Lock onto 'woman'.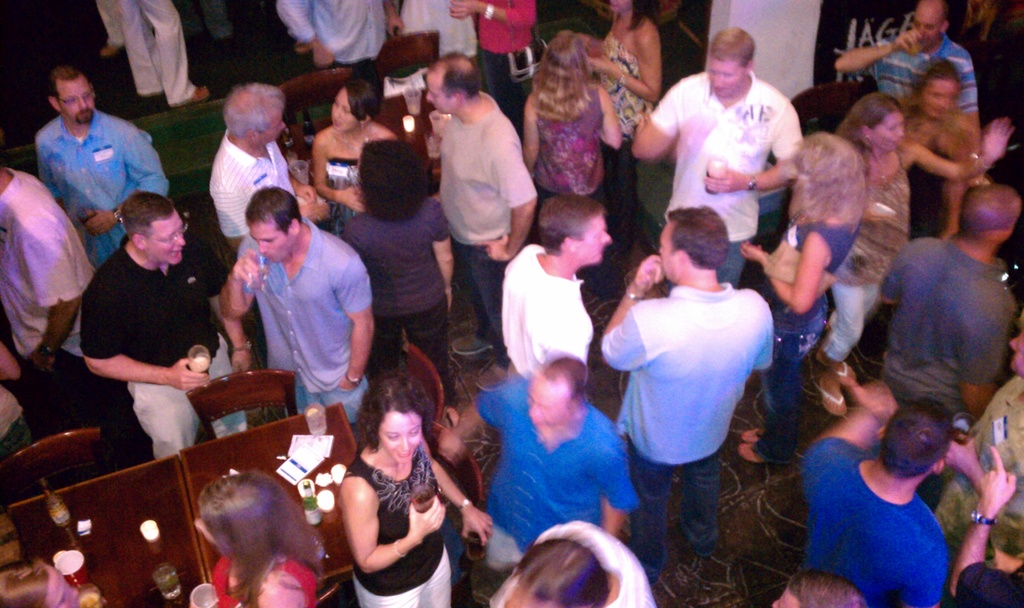
Locked: detection(892, 47, 974, 253).
